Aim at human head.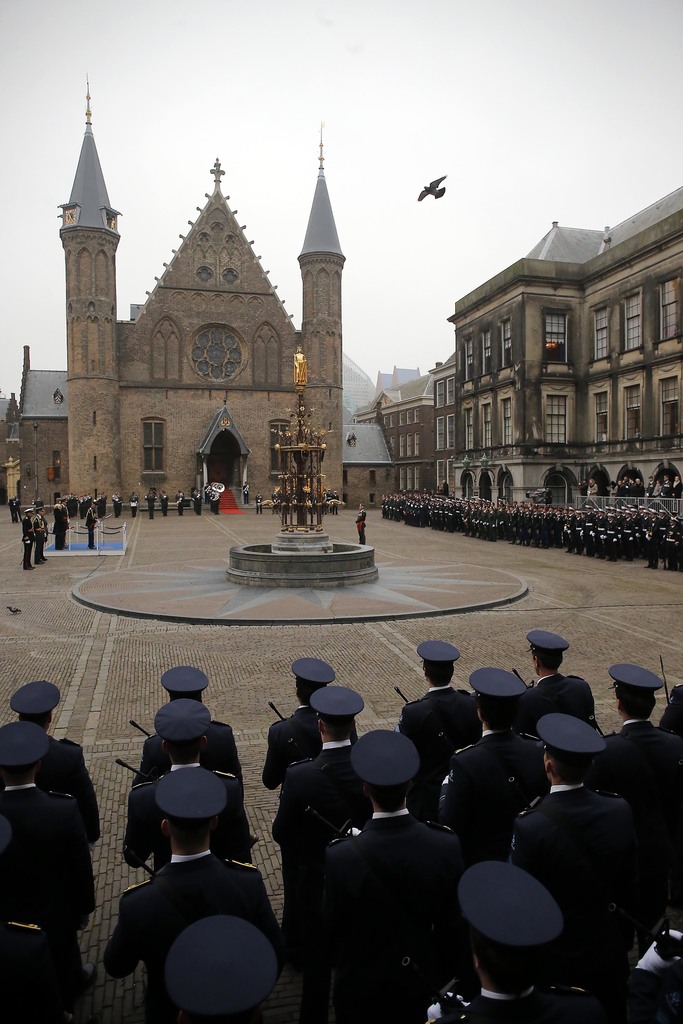
Aimed at locate(354, 748, 434, 821).
